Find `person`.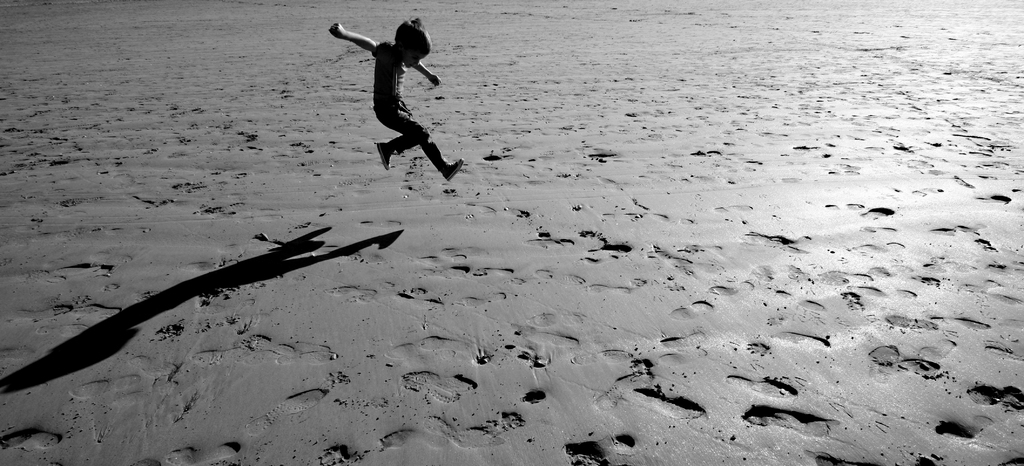
(left=335, top=0, right=449, bottom=184).
